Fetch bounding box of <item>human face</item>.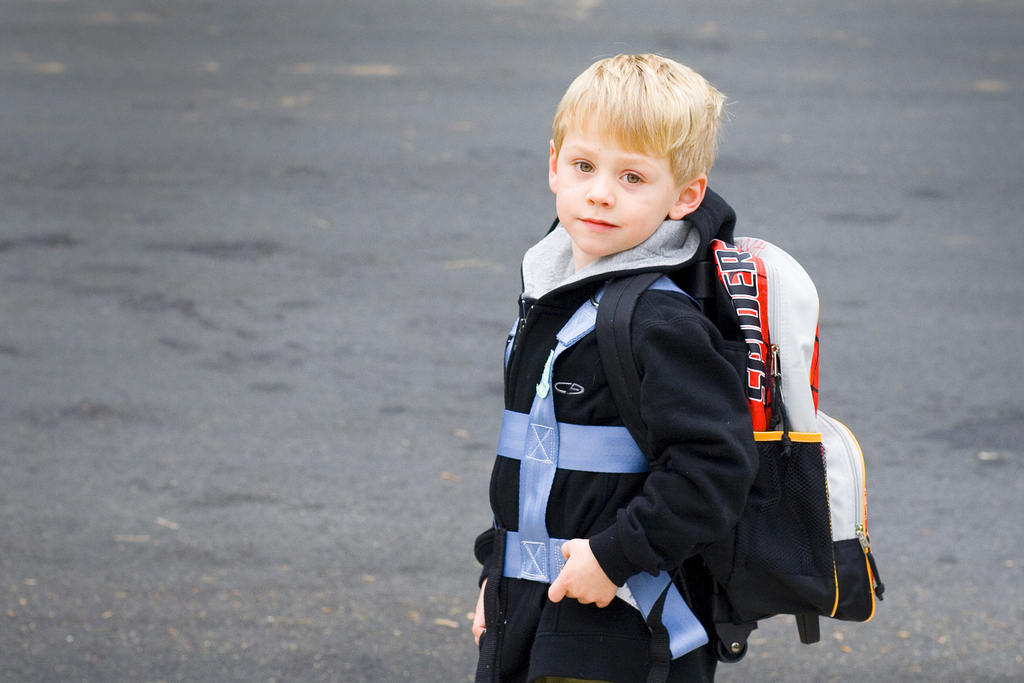
Bbox: (x1=557, y1=145, x2=676, y2=256).
